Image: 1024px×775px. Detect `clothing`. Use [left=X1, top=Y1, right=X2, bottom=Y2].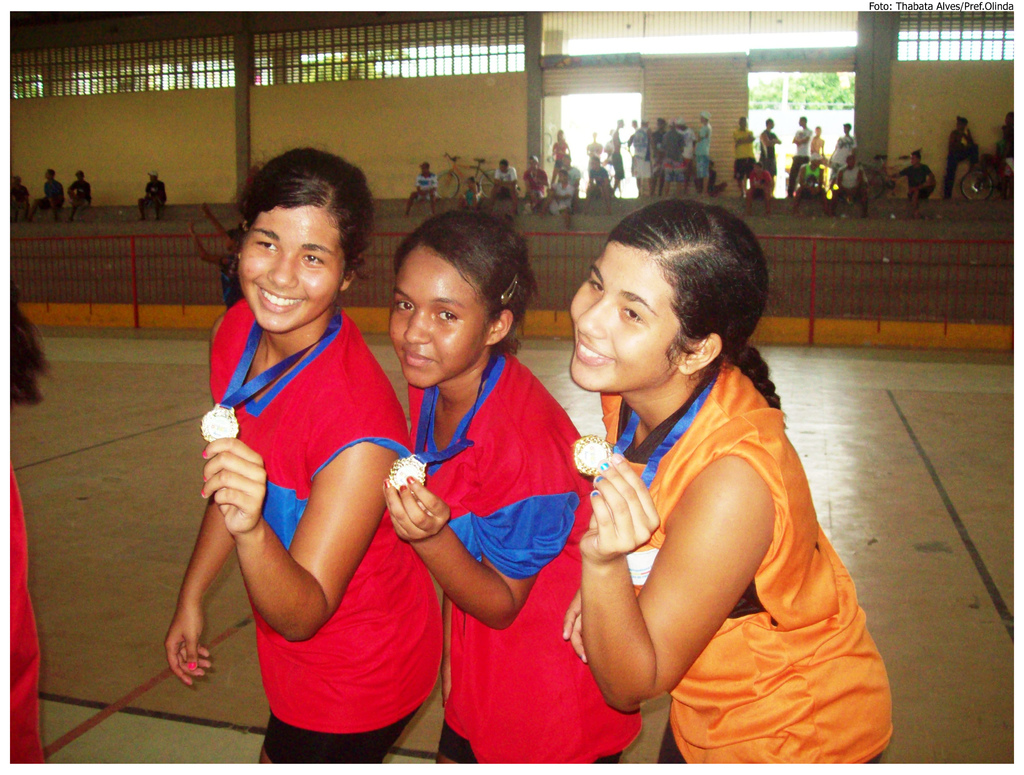
[left=588, top=167, right=607, bottom=204].
